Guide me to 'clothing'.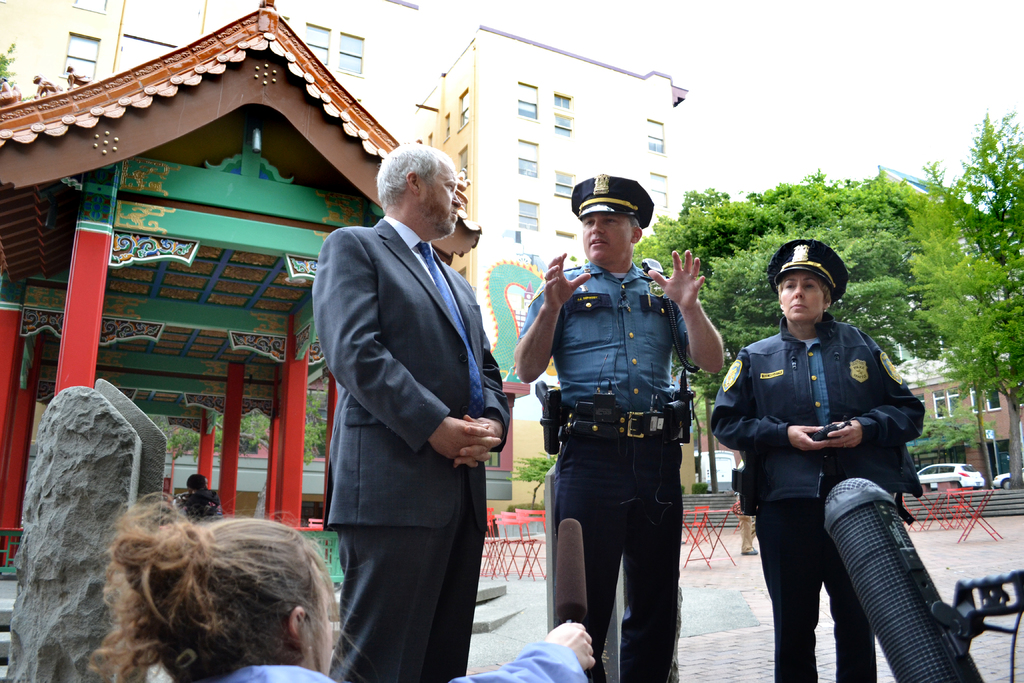
Guidance: BBox(212, 638, 586, 682).
